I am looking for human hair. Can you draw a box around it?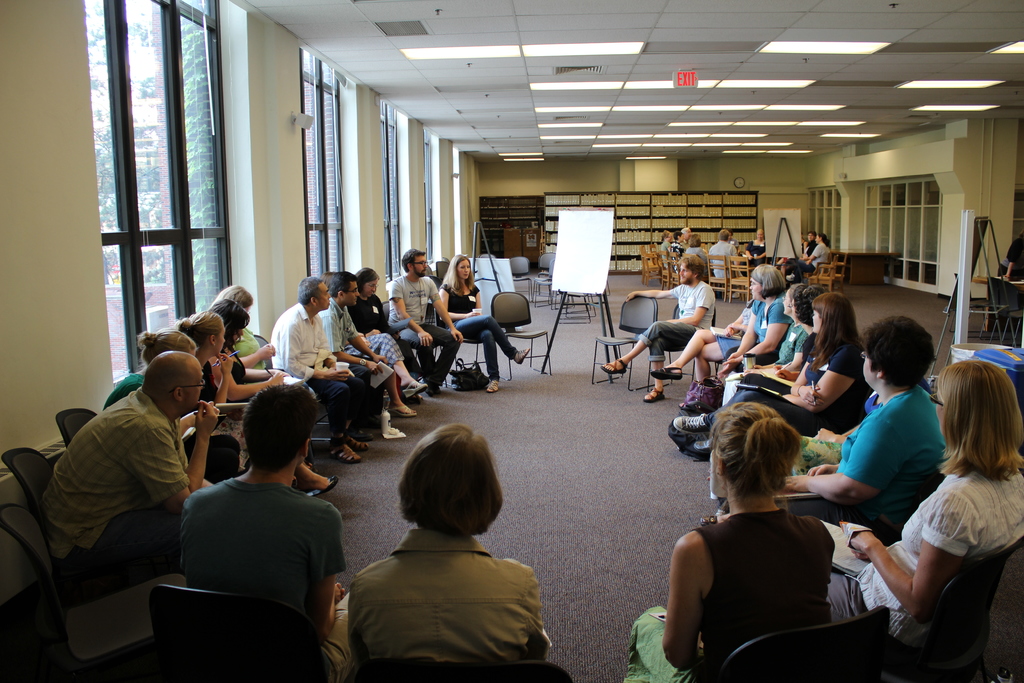
Sure, the bounding box is box=[853, 313, 922, 402].
